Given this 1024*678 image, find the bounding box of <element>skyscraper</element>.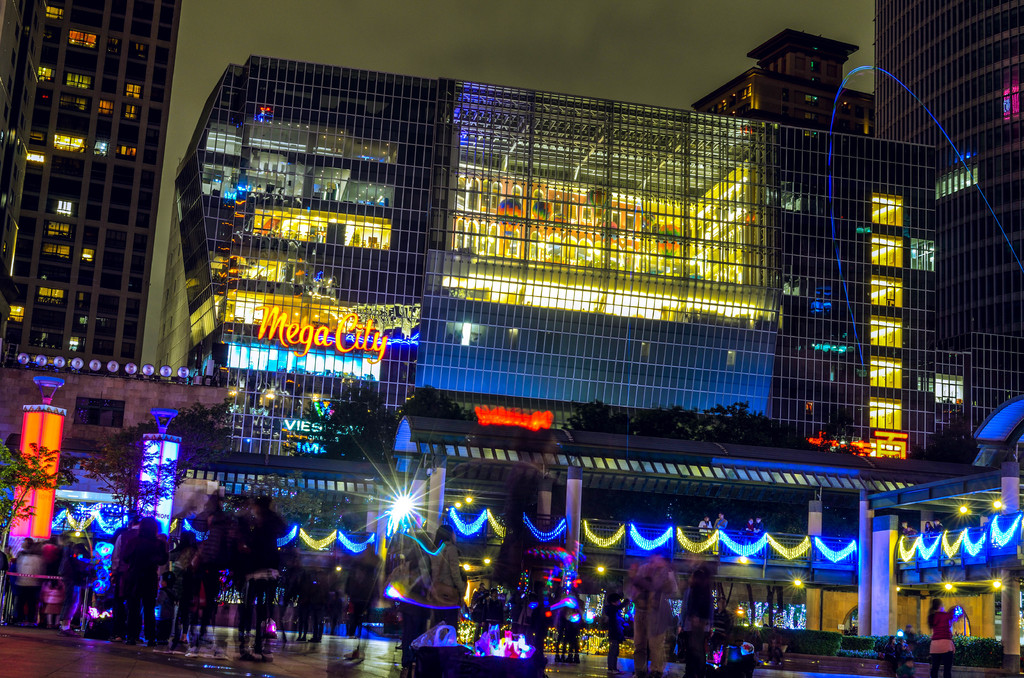
bbox=[0, 0, 180, 366].
